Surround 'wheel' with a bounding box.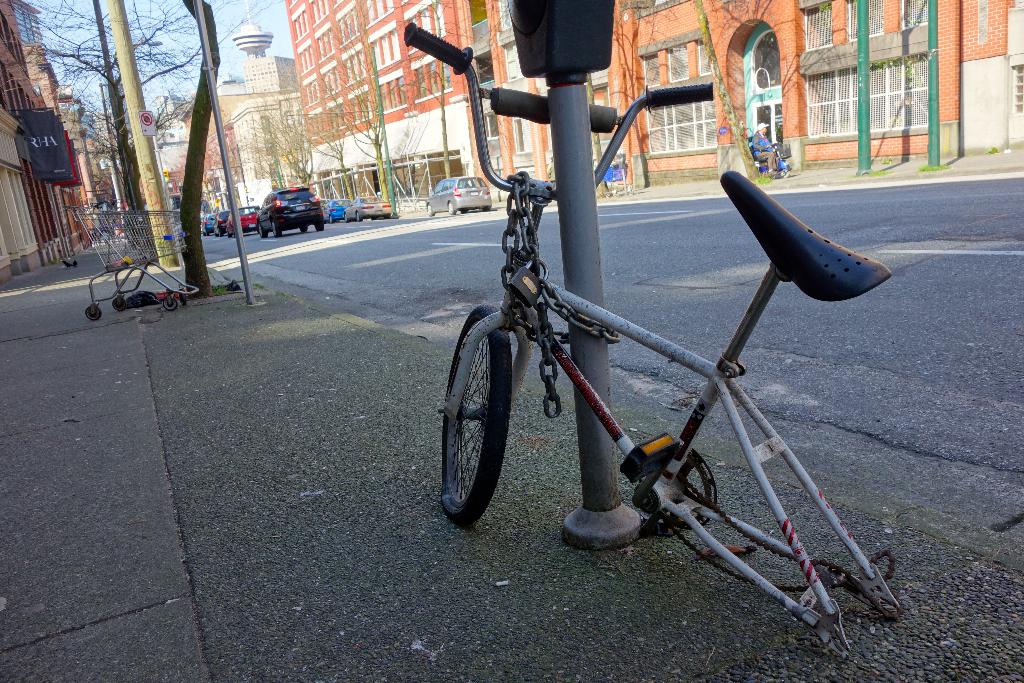
select_region(426, 204, 434, 215).
